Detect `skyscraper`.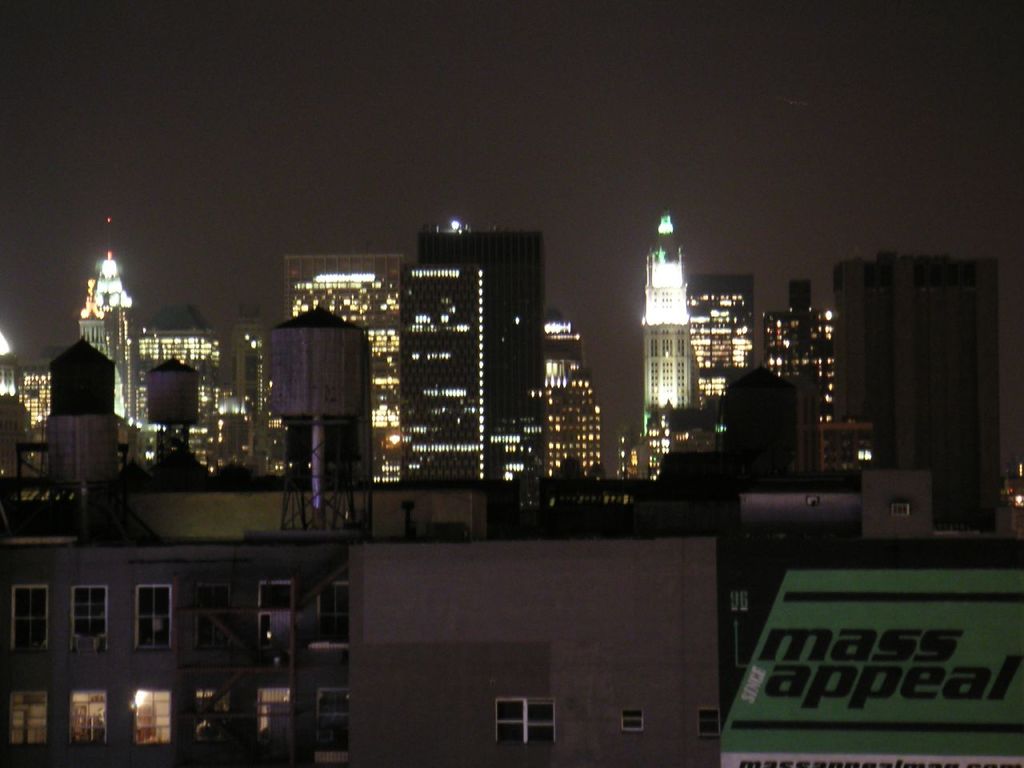
Detected at 686/266/755/403.
